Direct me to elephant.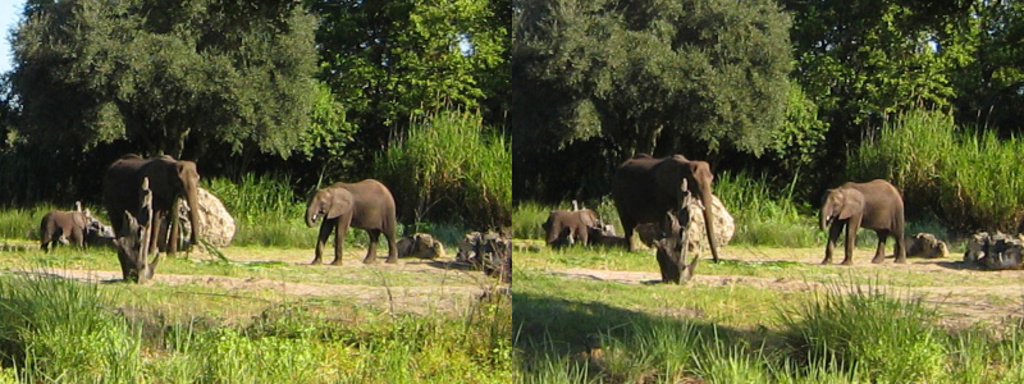
Direction: bbox=(300, 178, 402, 275).
